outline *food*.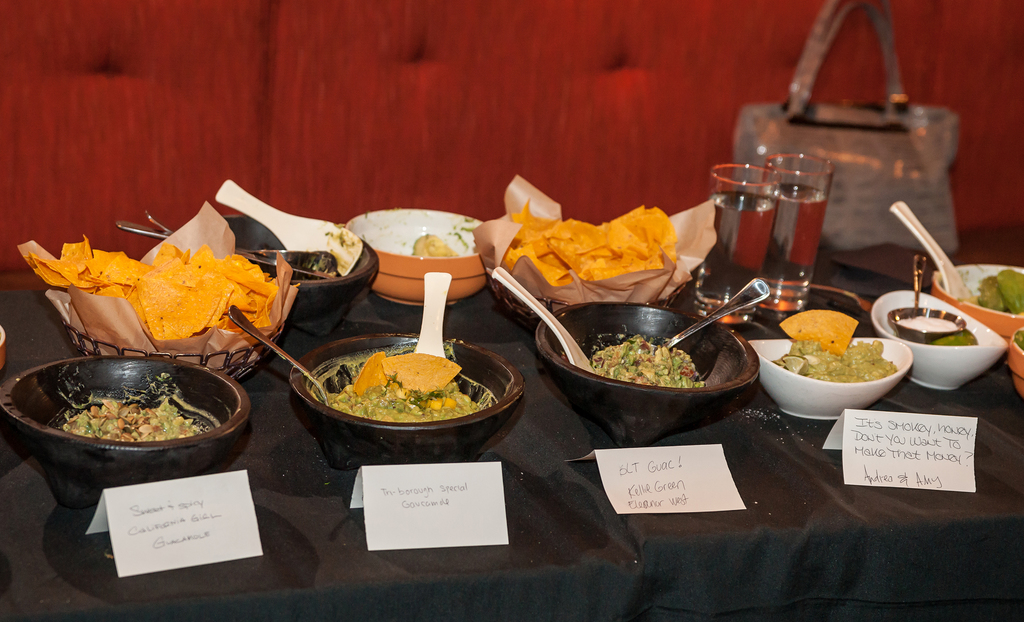
Outline: BBox(780, 305, 856, 358).
